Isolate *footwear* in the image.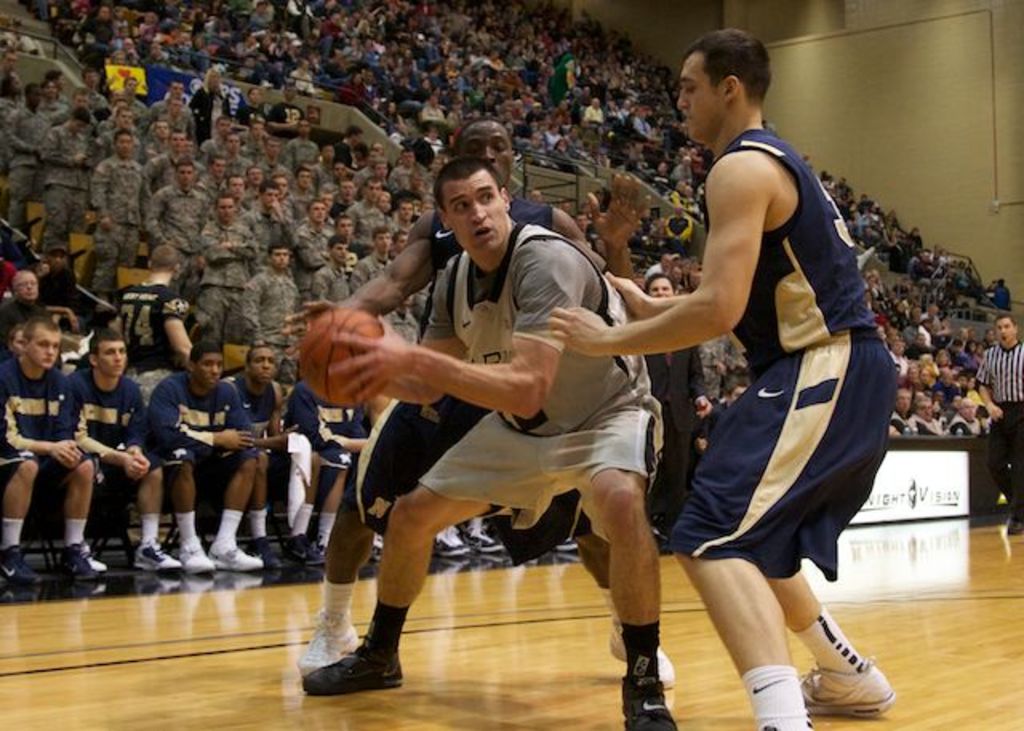
Isolated region: left=621, top=673, right=677, bottom=729.
